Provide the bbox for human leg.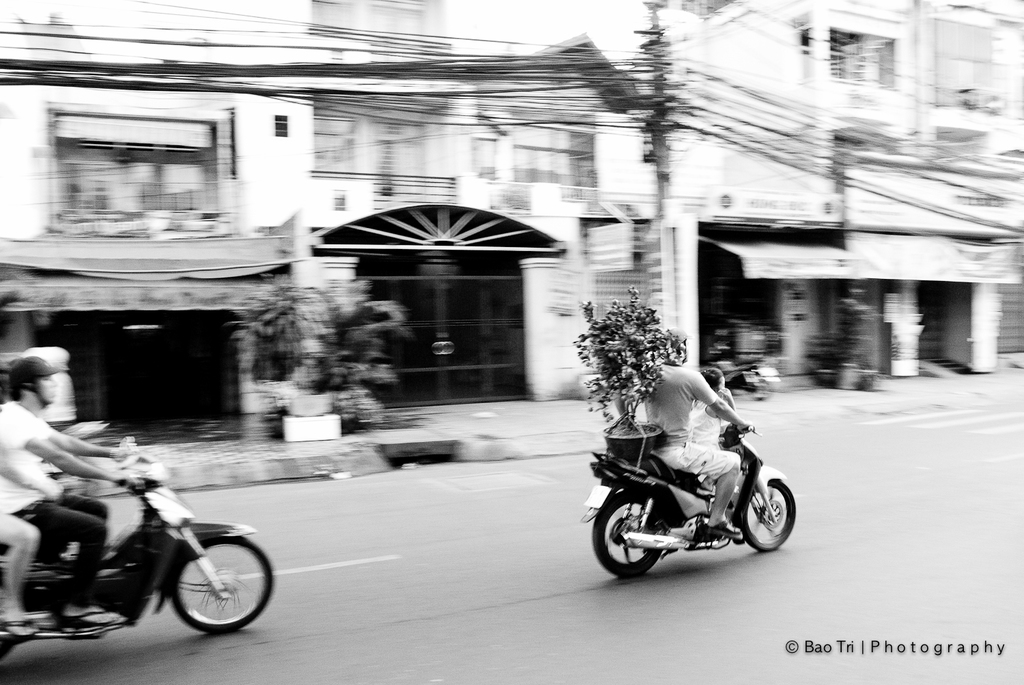
left=0, top=509, right=40, bottom=638.
